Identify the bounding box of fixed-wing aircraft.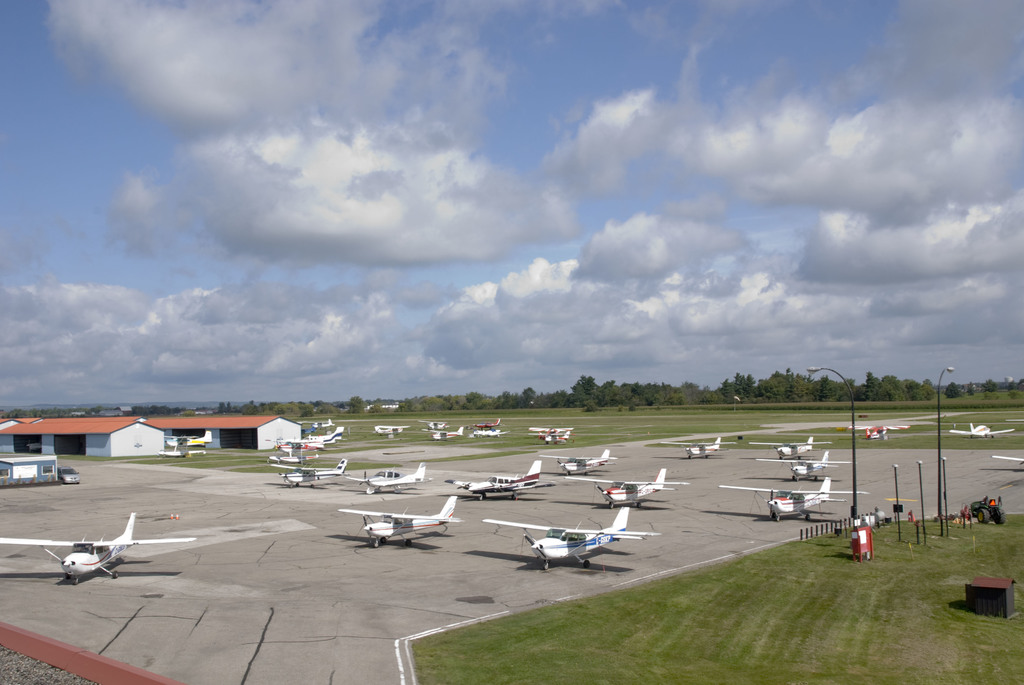
x1=342, y1=458, x2=426, y2=491.
